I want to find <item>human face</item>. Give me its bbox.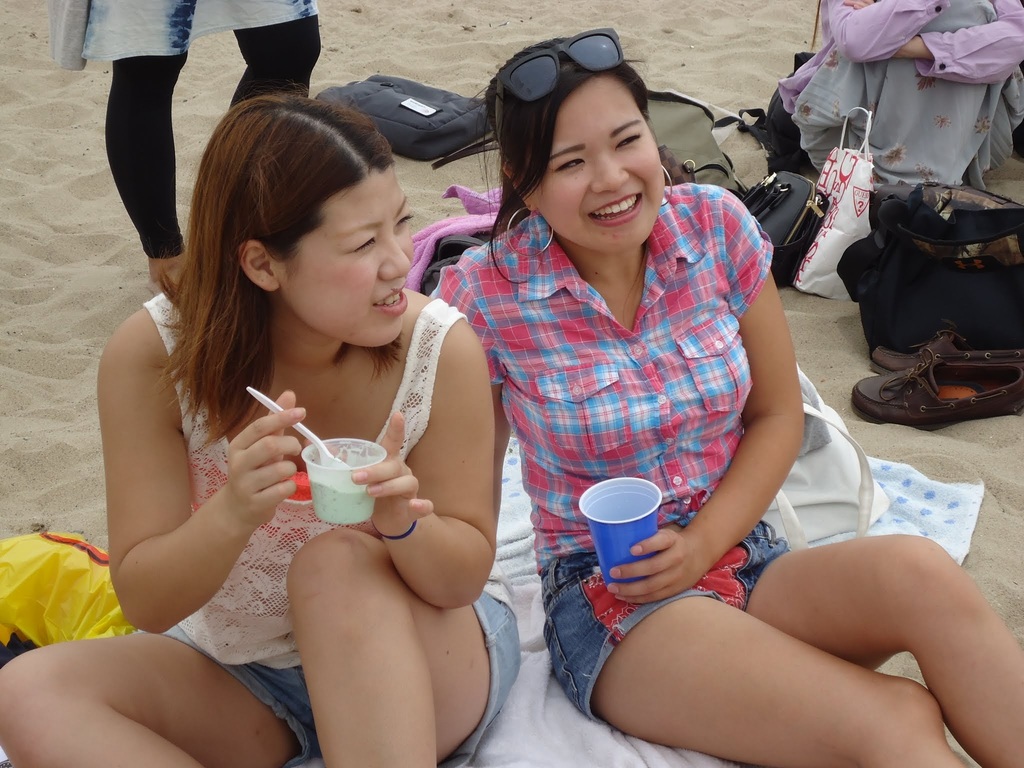
[x1=534, y1=73, x2=664, y2=254].
